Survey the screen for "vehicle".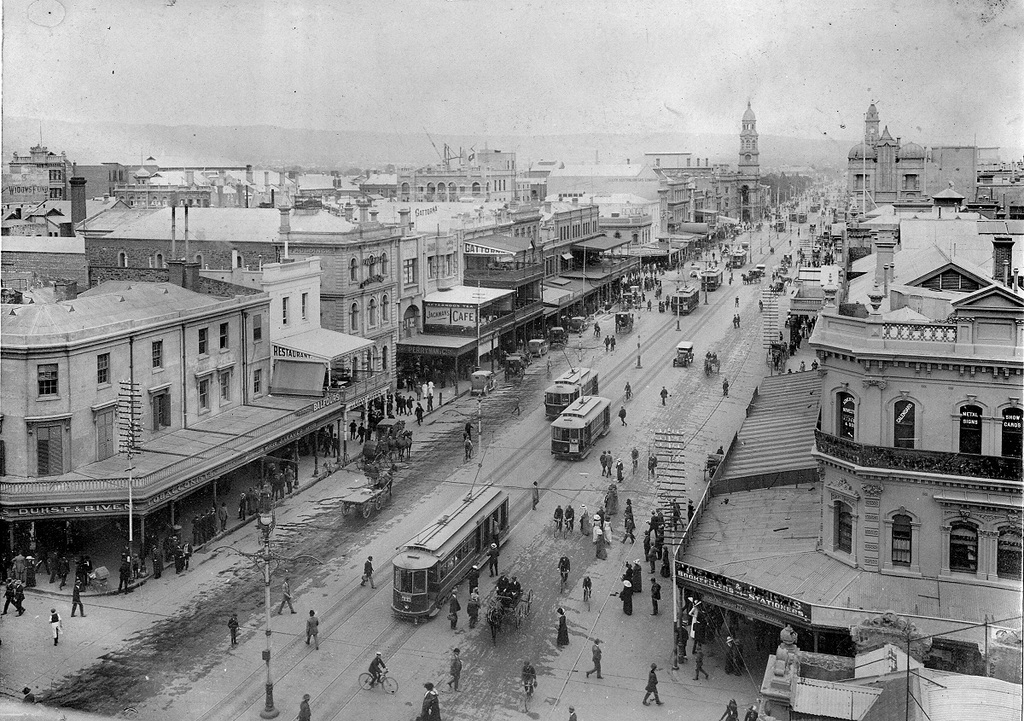
Survey found: 546, 390, 608, 462.
